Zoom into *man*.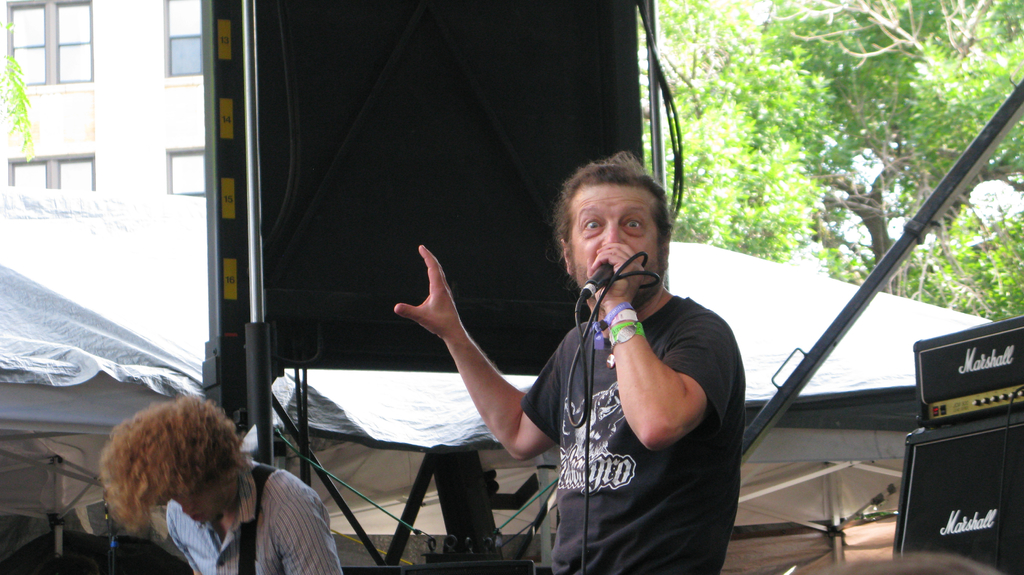
Zoom target: region(104, 391, 340, 574).
